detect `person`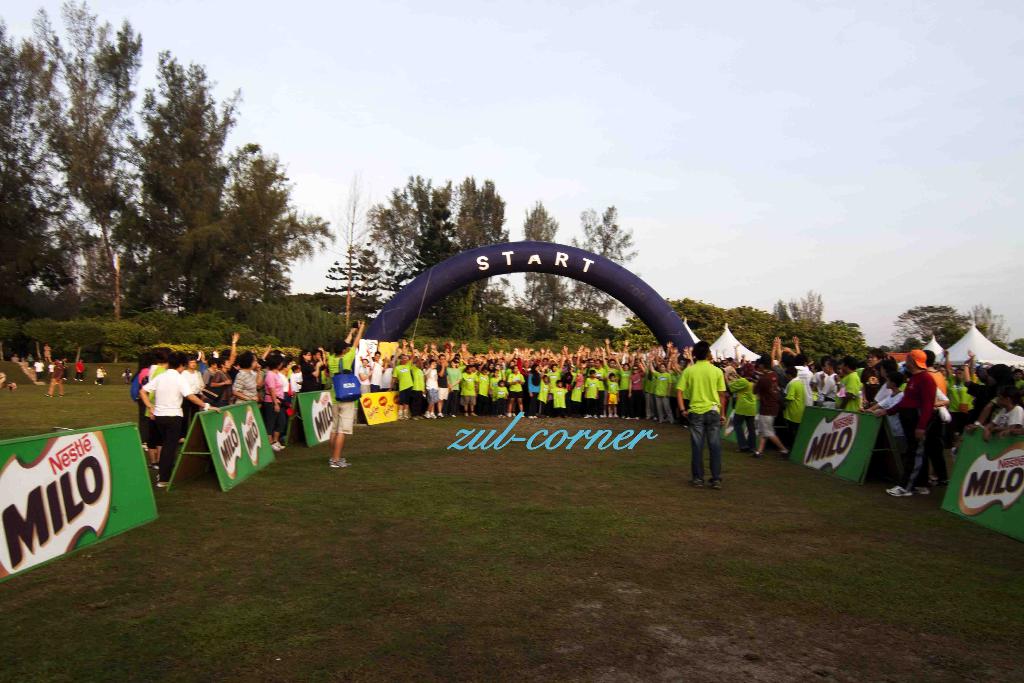
crop(327, 315, 368, 473)
